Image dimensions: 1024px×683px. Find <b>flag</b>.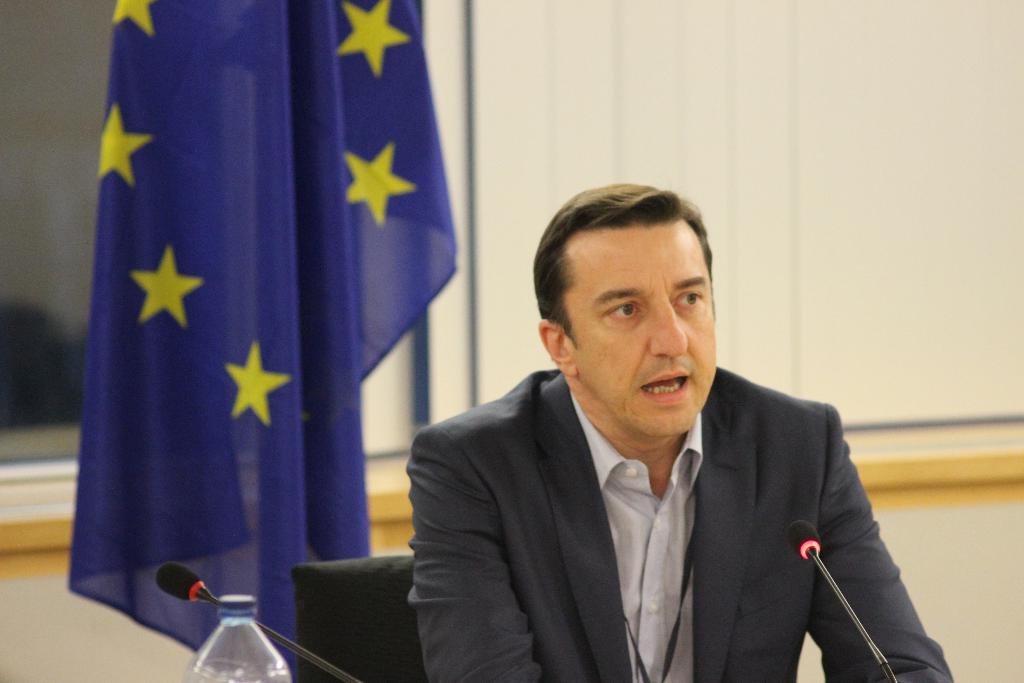
crop(73, 15, 460, 648).
